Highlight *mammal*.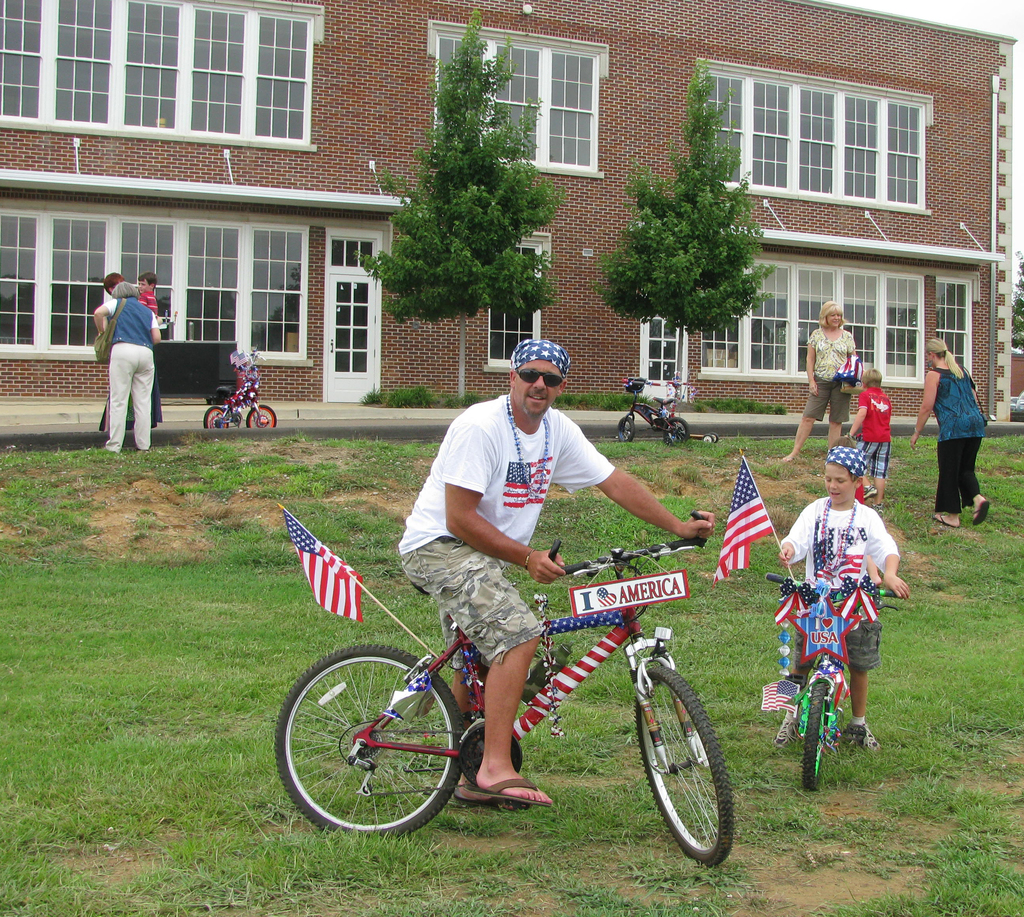
Highlighted region: (778,300,858,462).
